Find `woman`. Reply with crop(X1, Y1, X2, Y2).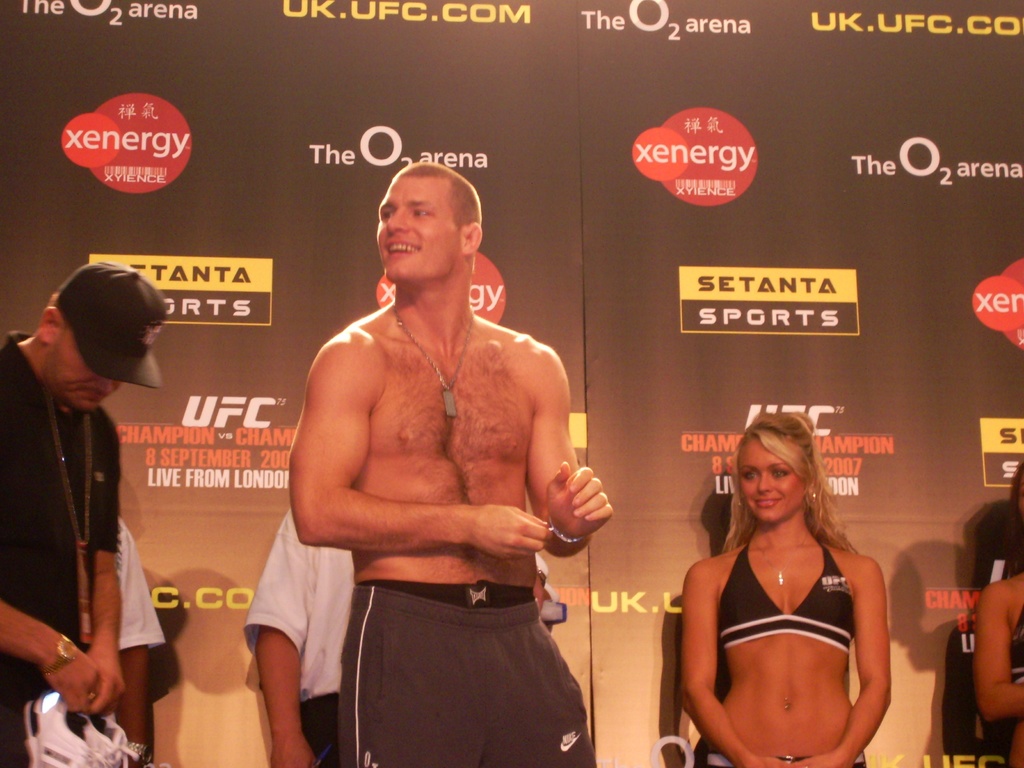
crop(669, 407, 891, 767).
